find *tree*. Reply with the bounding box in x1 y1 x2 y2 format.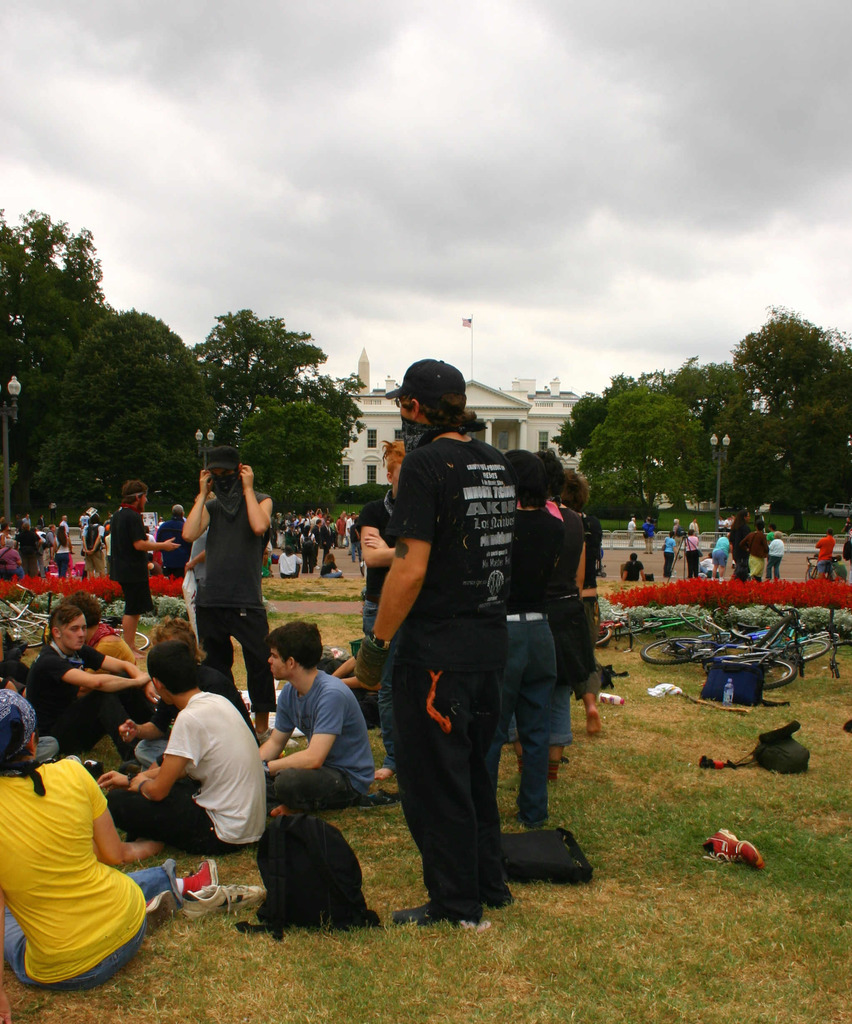
718 278 842 488.
